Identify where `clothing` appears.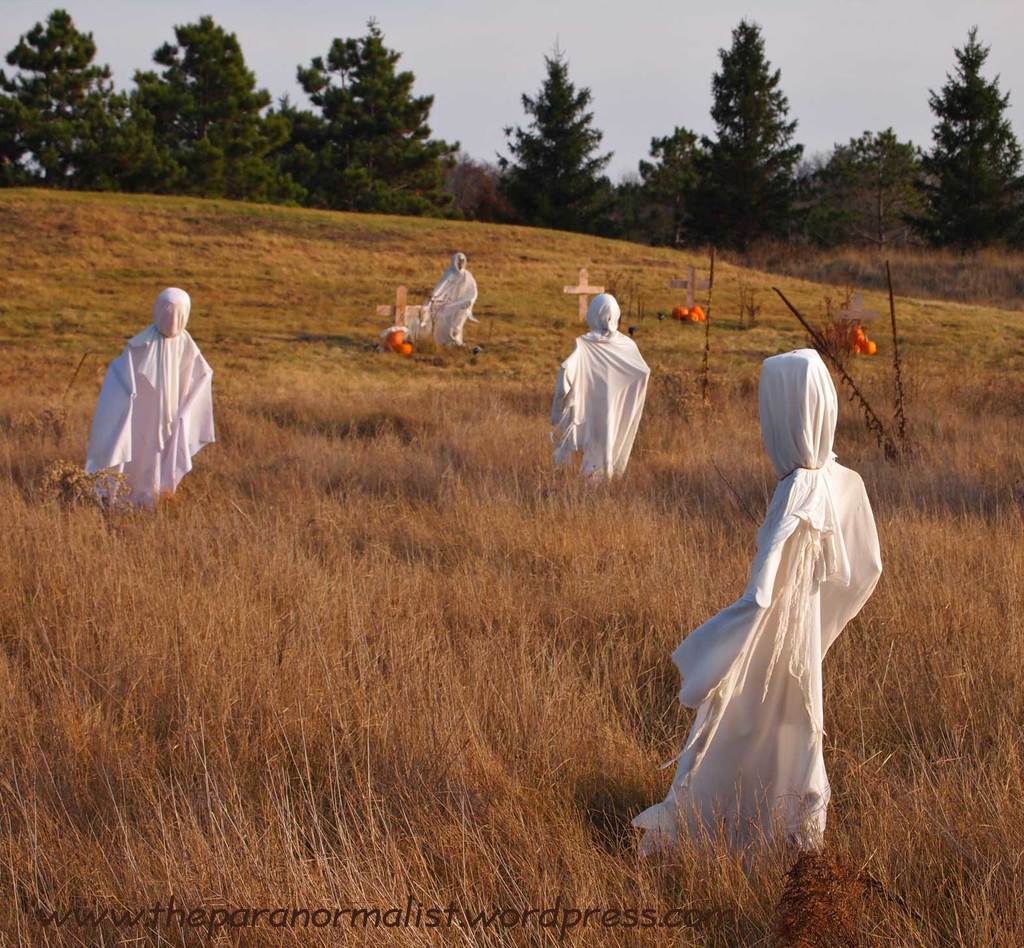
Appears at bbox(90, 286, 215, 503).
